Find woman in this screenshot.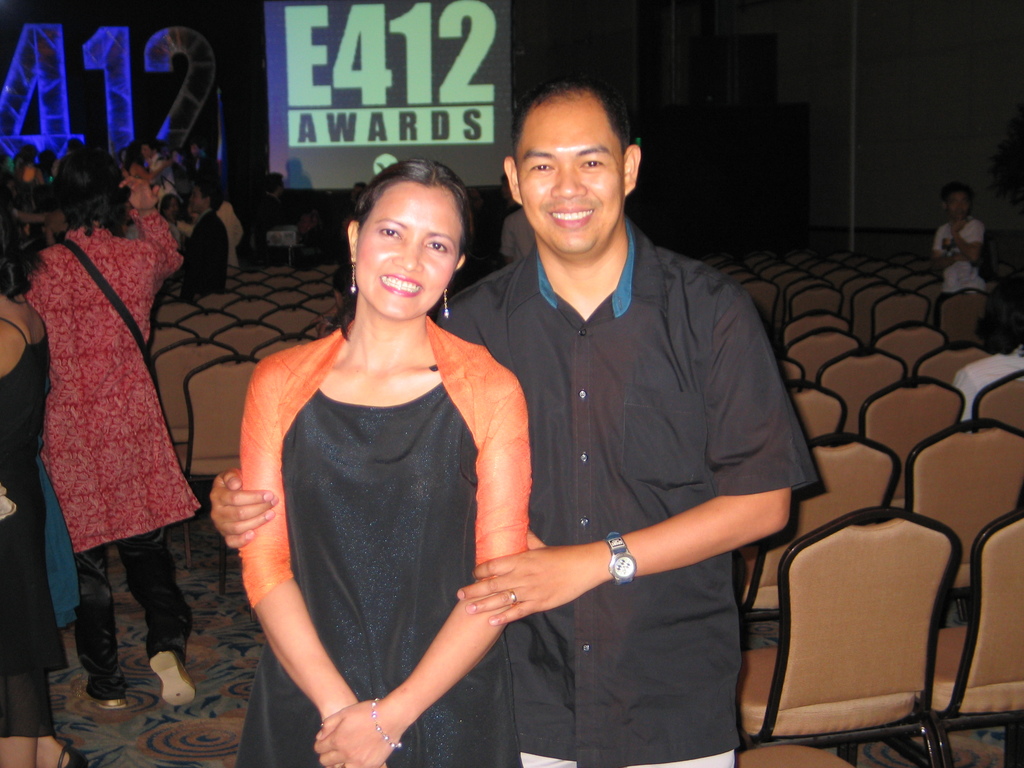
The bounding box for woman is 952, 287, 1023, 421.
